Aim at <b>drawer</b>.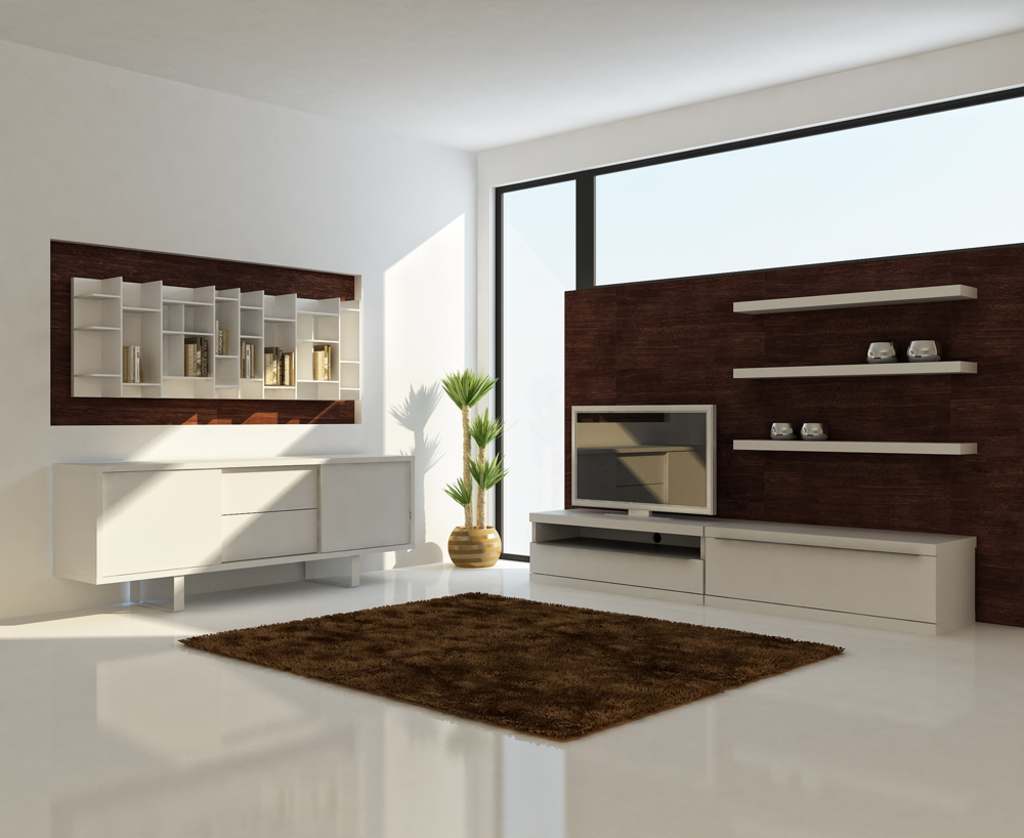
Aimed at [left=217, top=464, right=321, bottom=511].
